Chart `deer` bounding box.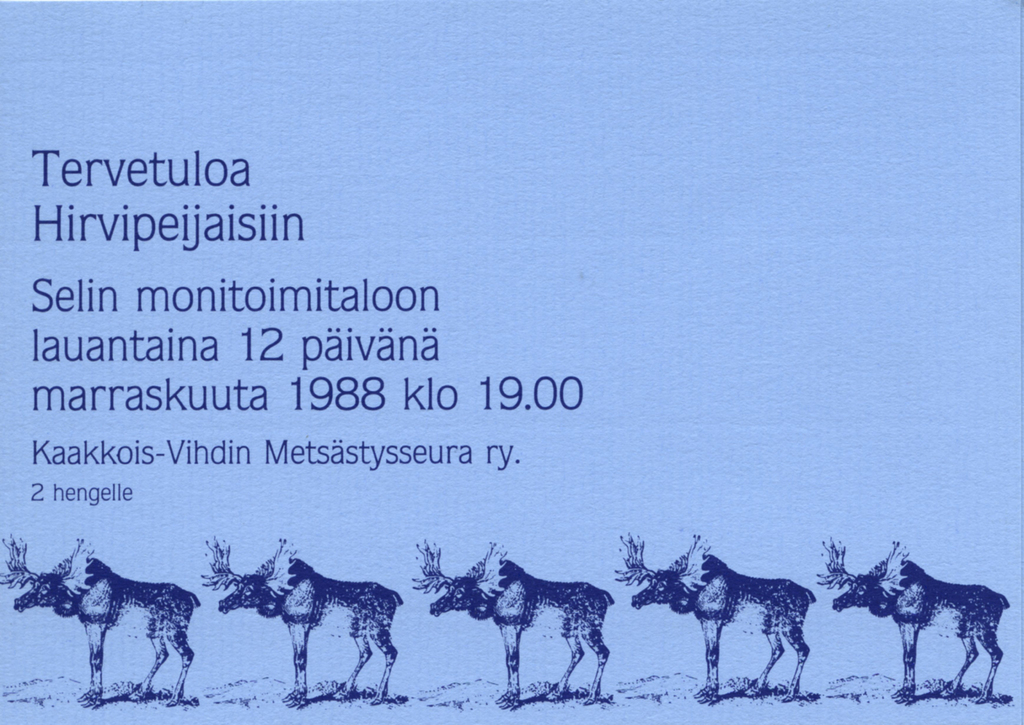
Charted: bbox=(409, 541, 611, 704).
